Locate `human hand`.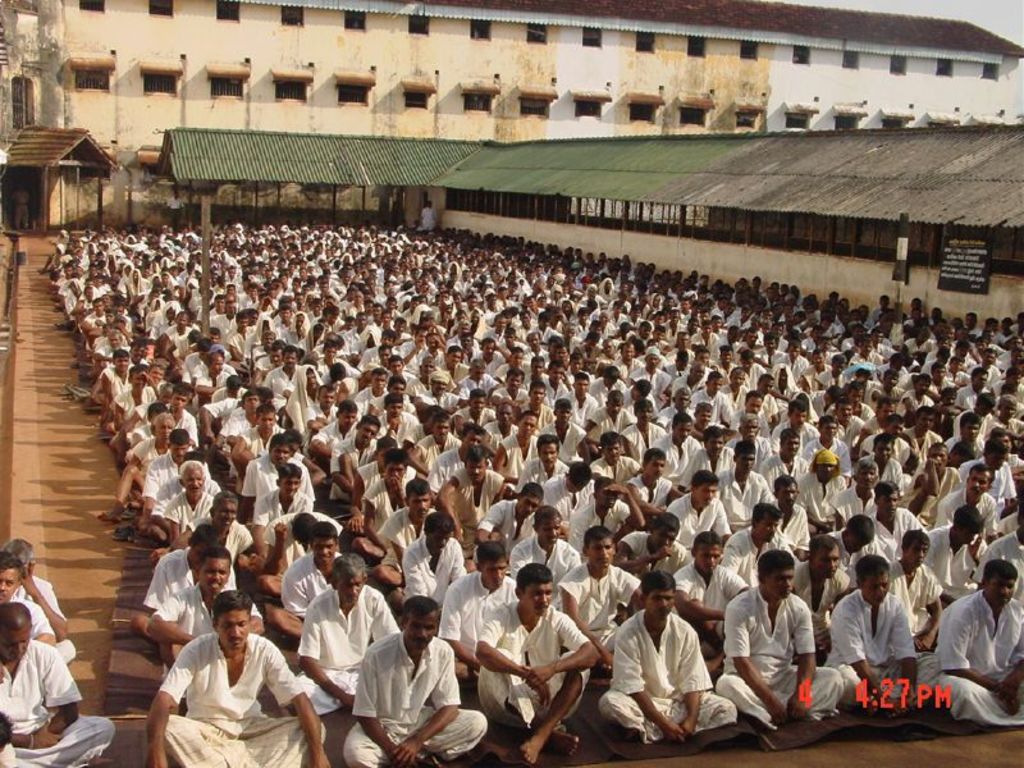
Bounding box: 518, 664, 558, 694.
